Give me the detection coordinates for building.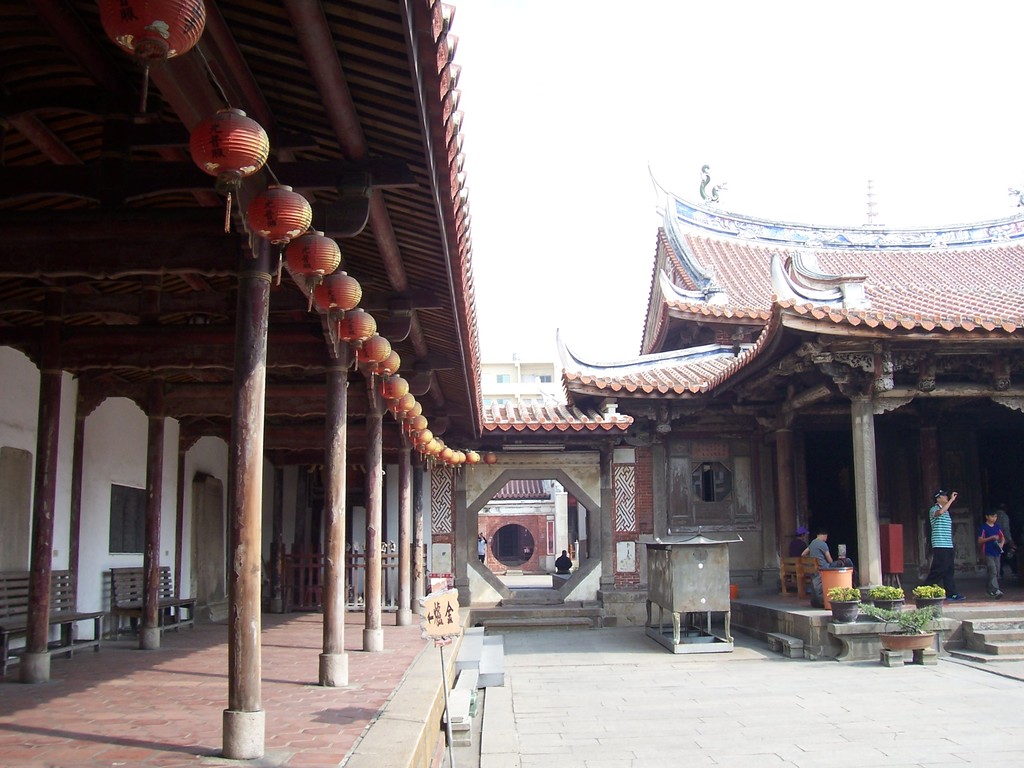
rect(555, 163, 1023, 657).
